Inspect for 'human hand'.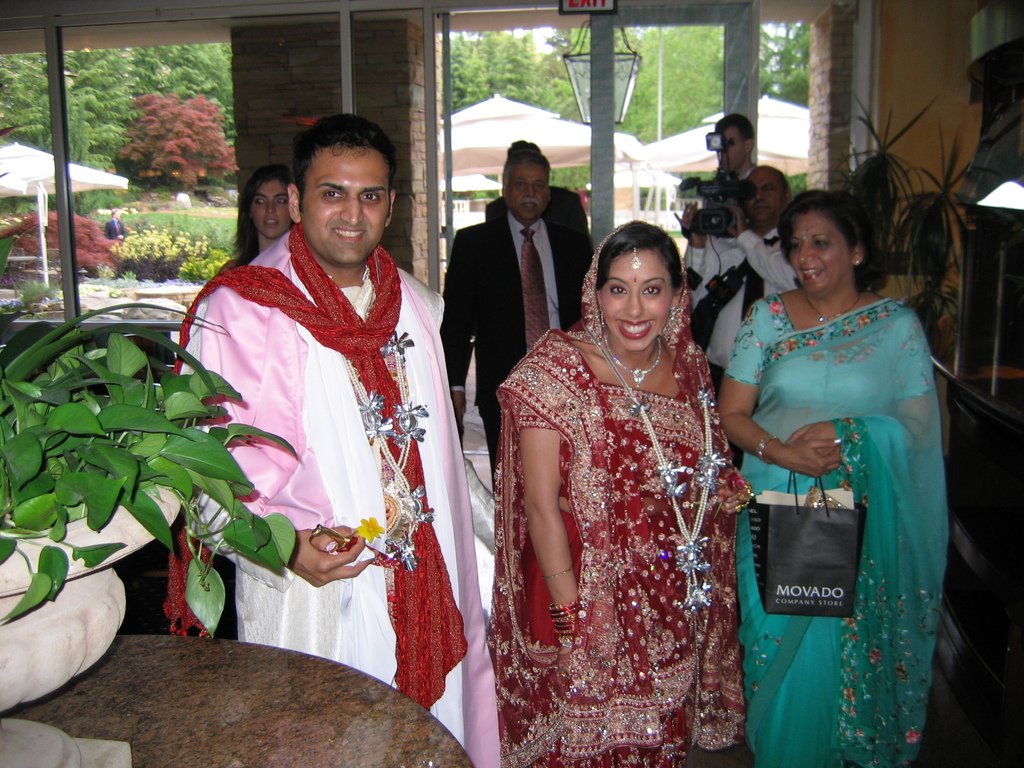
Inspection: (455,388,470,419).
